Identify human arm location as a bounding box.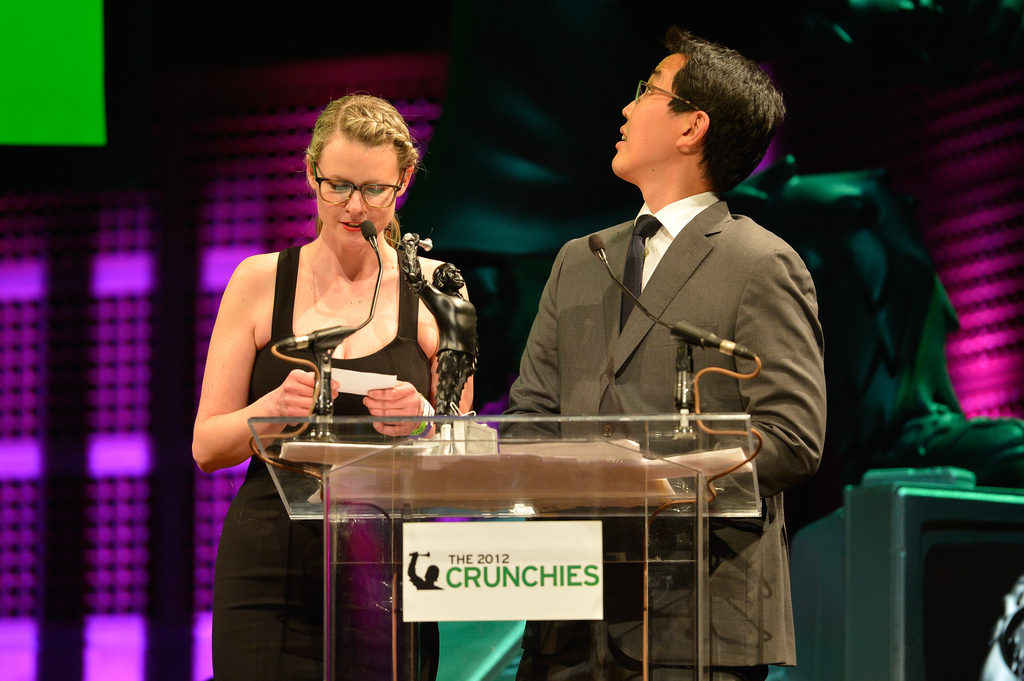
box=[359, 258, 481, 441].
